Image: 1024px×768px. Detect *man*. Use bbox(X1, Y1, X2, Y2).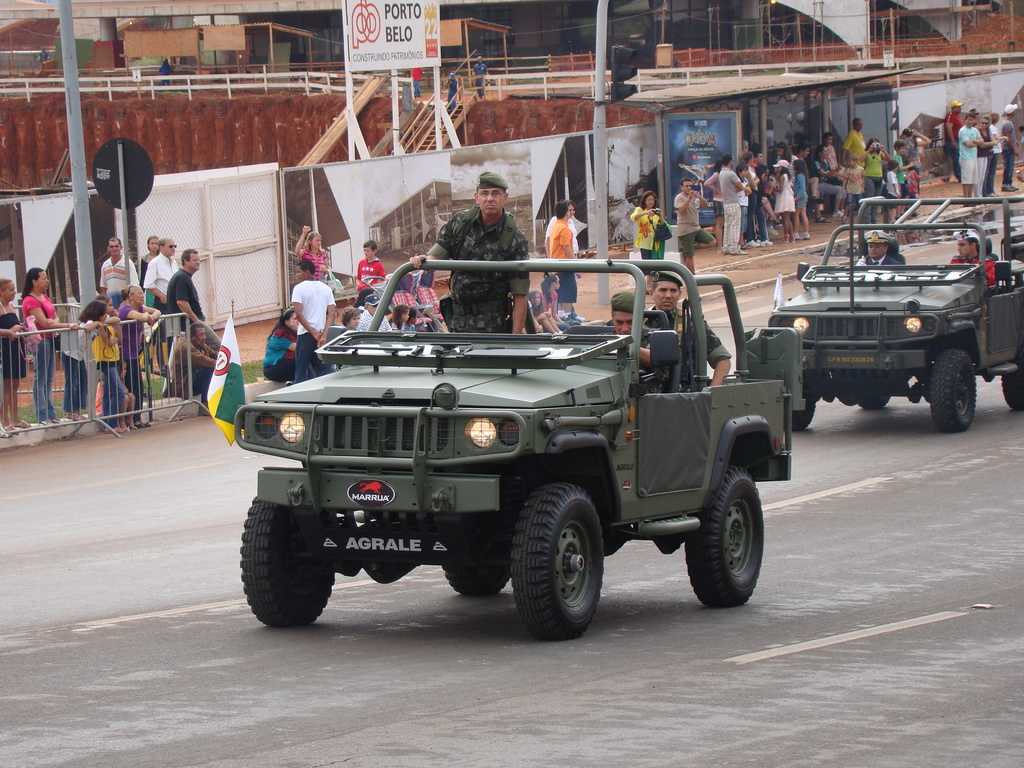
bbox(413, 170, 550, 314).
